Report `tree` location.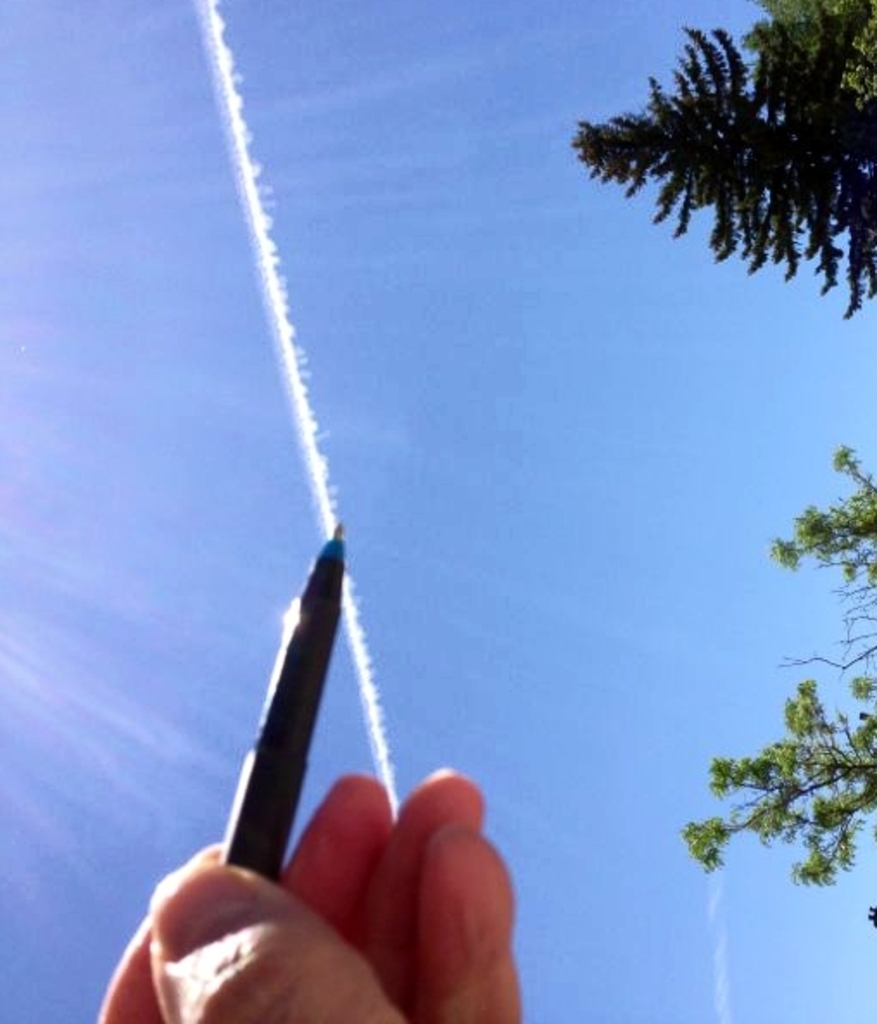
Report: pyautogui.locateOnScreen(577, 21, 875, 314).
